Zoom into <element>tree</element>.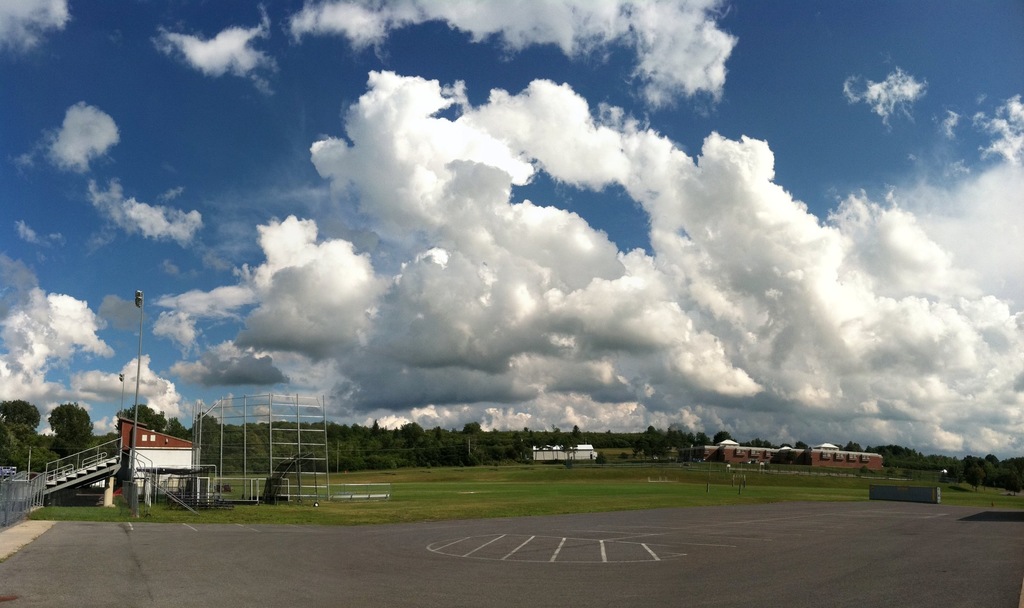
Zoom target: {"x1": 48, "y1": 402, "x2": 90, "y2": 447}.
